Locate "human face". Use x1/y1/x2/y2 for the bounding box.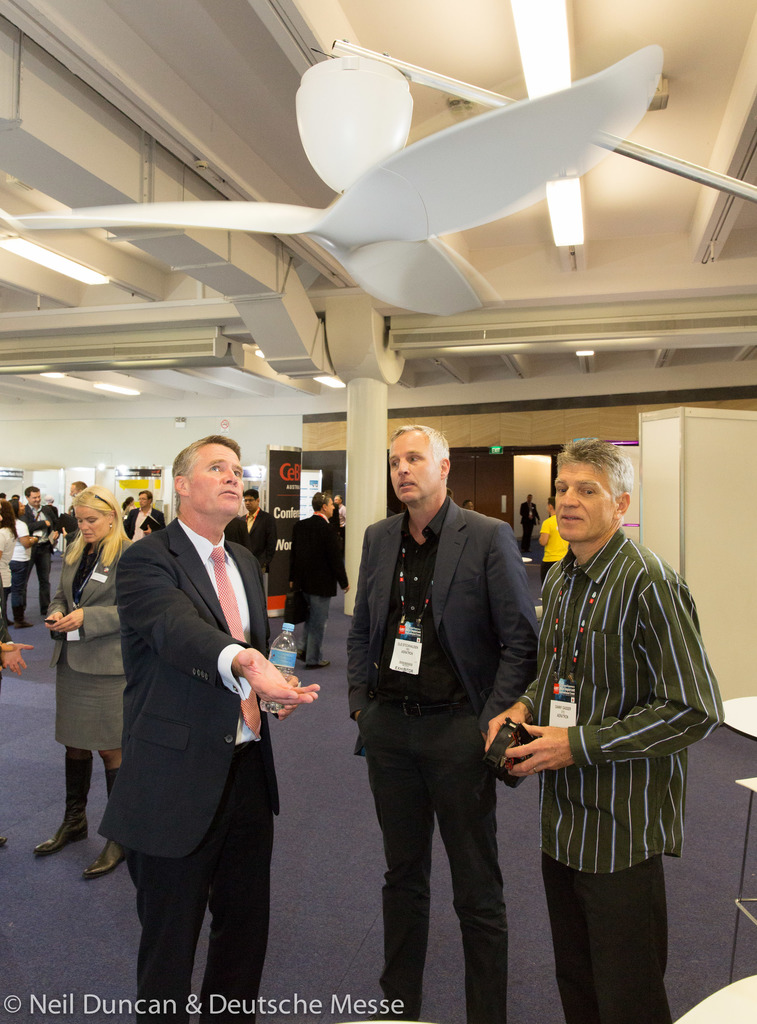
322/499/331/513.
